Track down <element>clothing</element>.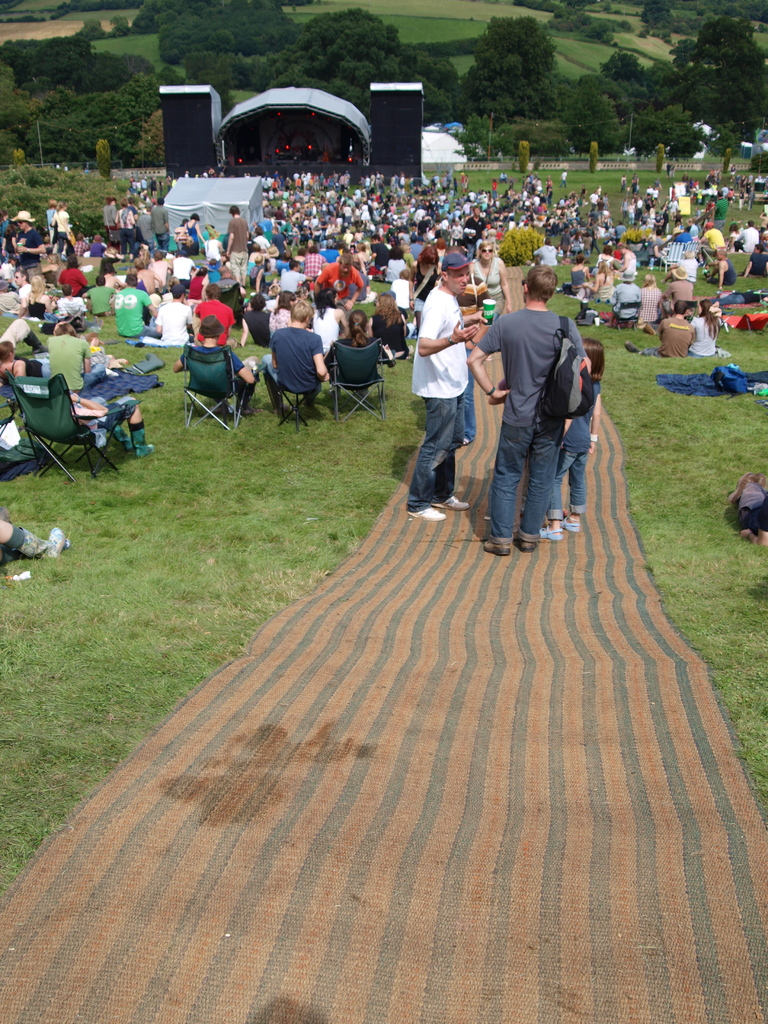
Tracked to 636, 285, 662, 317.
